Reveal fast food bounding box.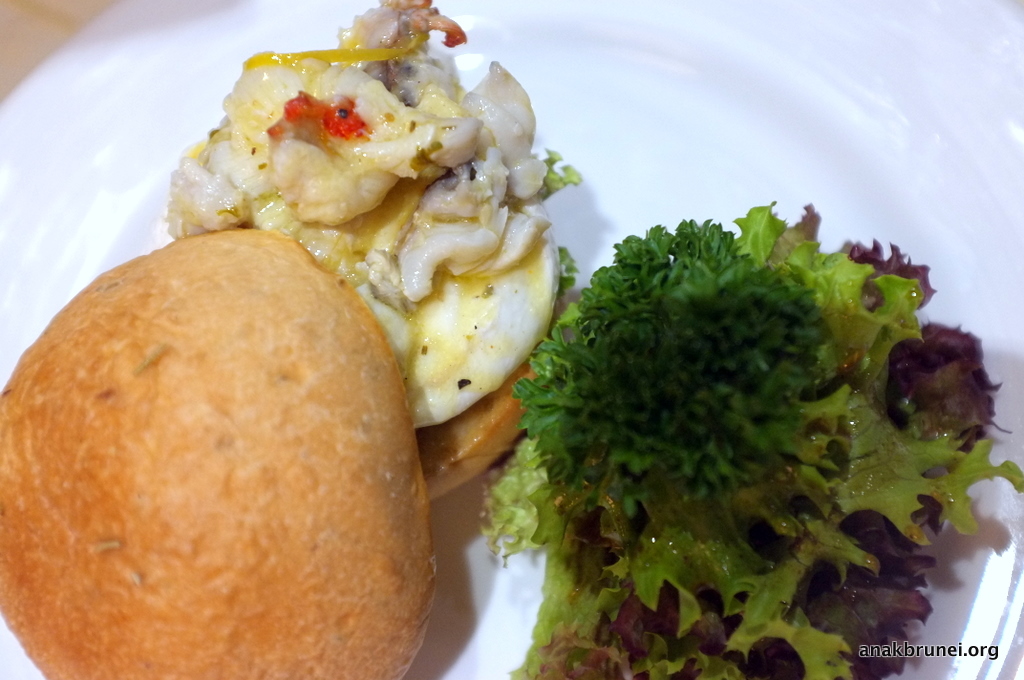
Revealed: select_region(0, 0, 1023, 679).
